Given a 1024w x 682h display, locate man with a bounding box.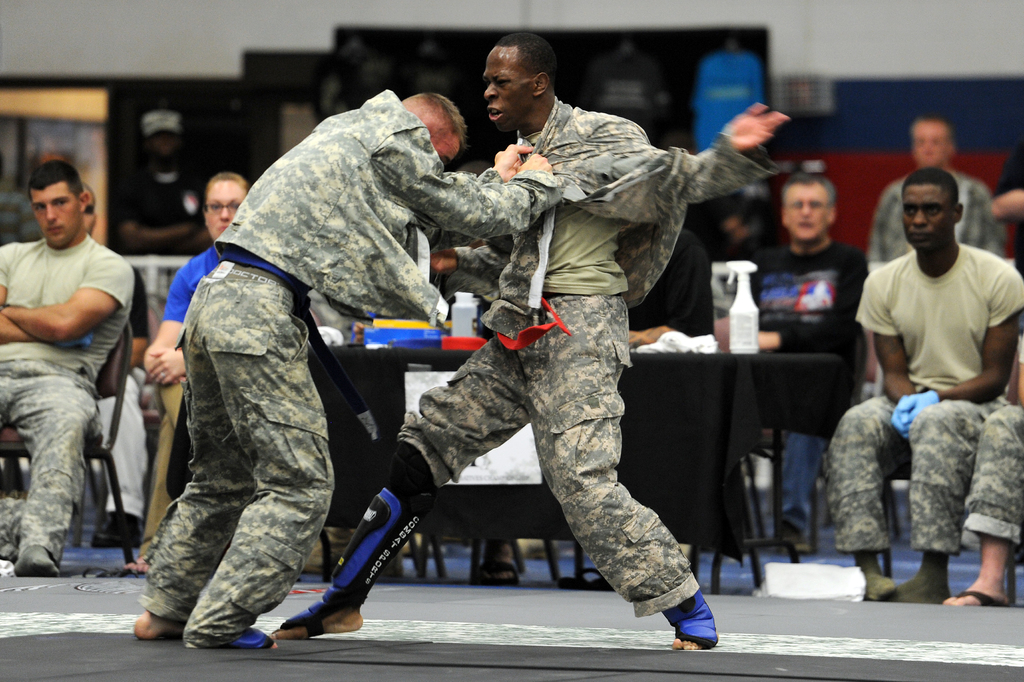
Located: region(0, 158, 139, 573).
